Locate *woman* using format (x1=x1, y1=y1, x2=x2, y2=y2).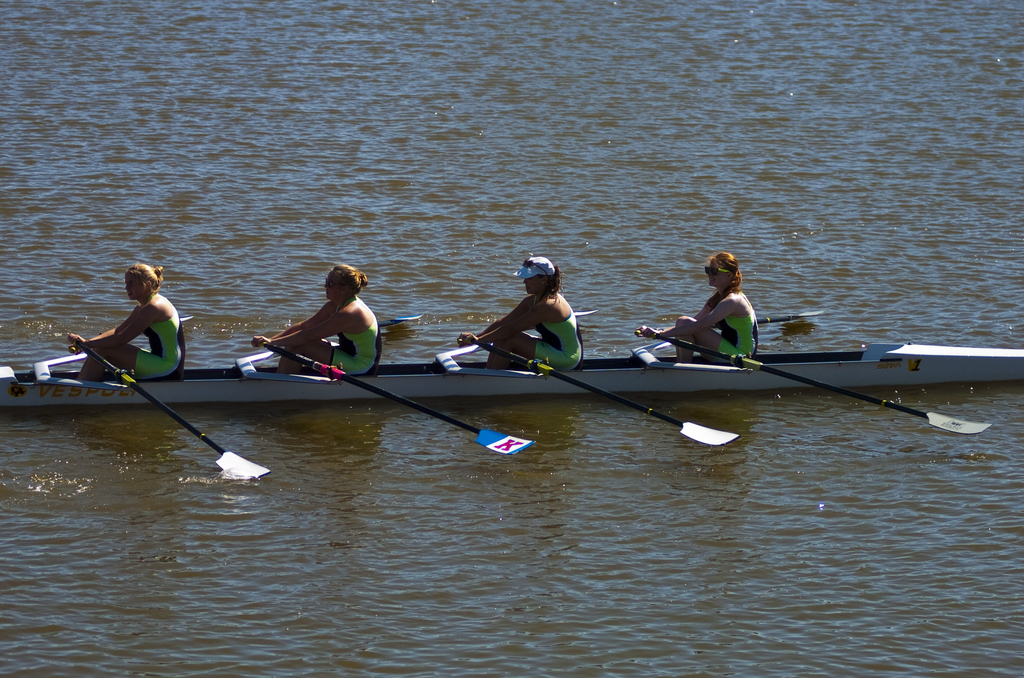
(x1=67, y1=261, x2=184, y2=381).
